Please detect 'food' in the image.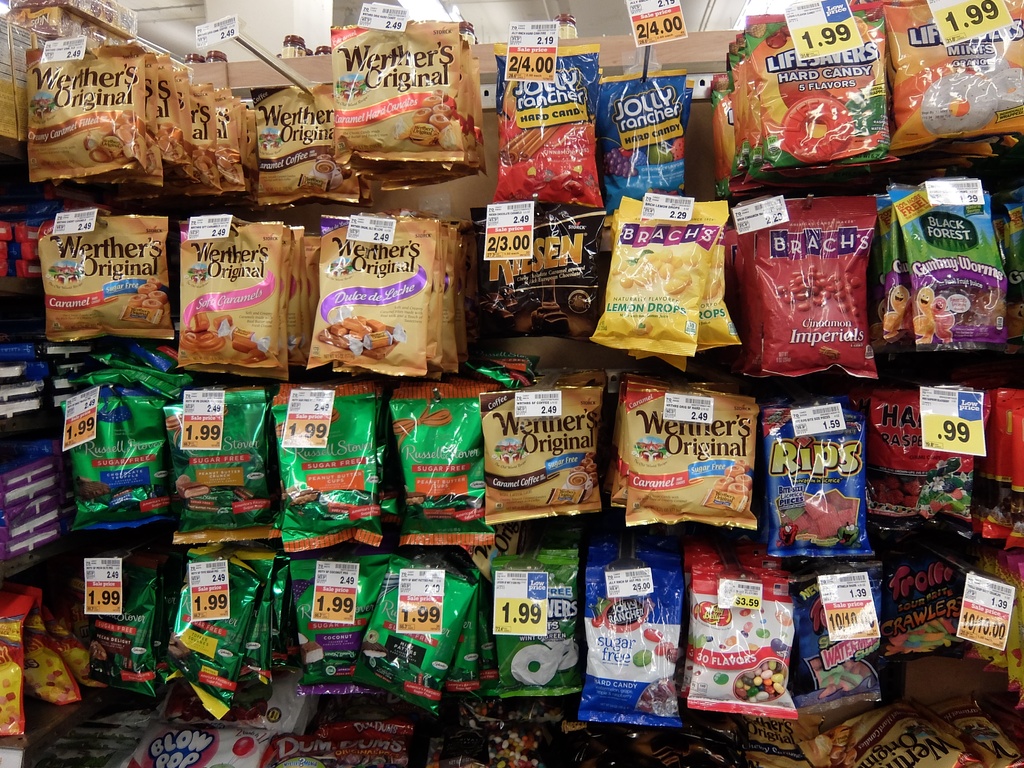
bbox=[619, 145, 636, 160].
